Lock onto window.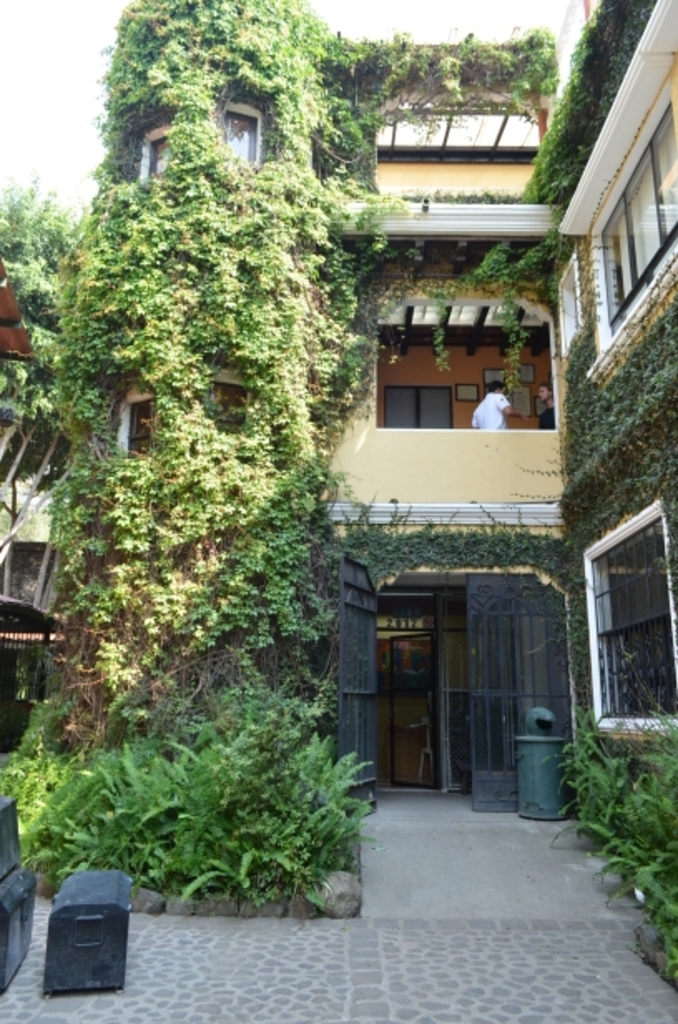
Locked: locate(369, 88, 553, 163).
